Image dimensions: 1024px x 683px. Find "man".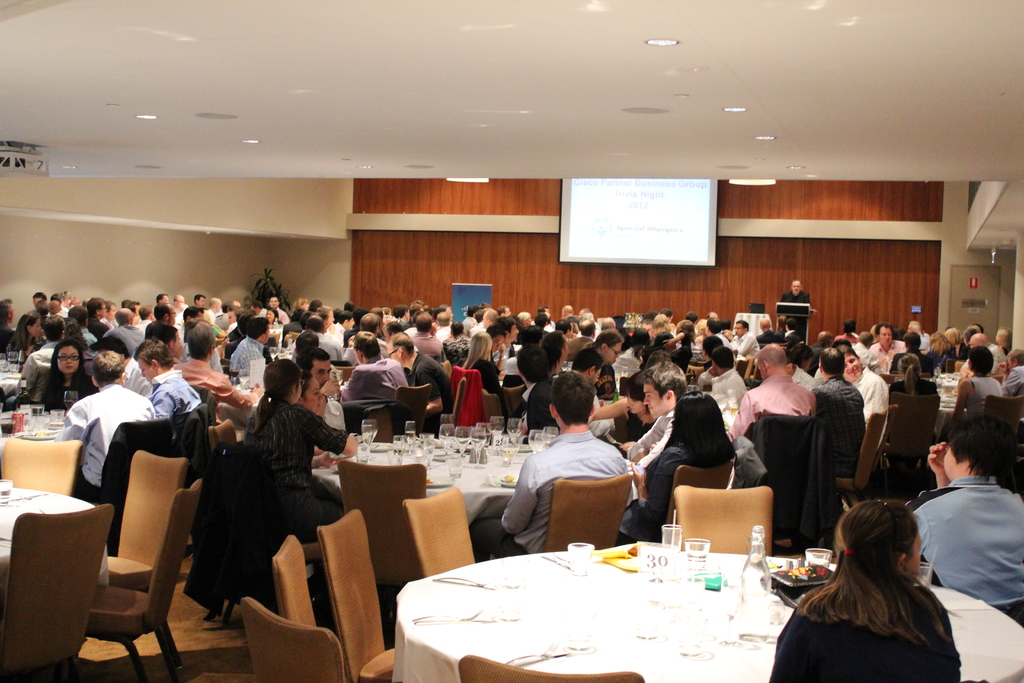
141 335 201 447.
